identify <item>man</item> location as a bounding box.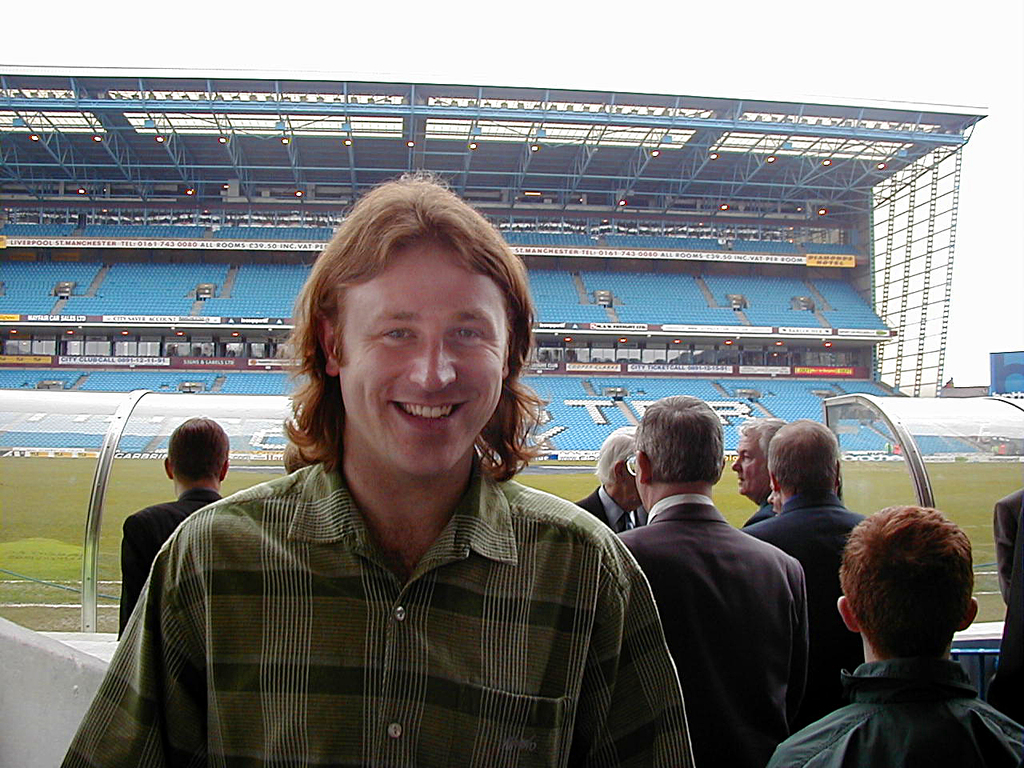
<region>116, 414, 230, 634</region>.
